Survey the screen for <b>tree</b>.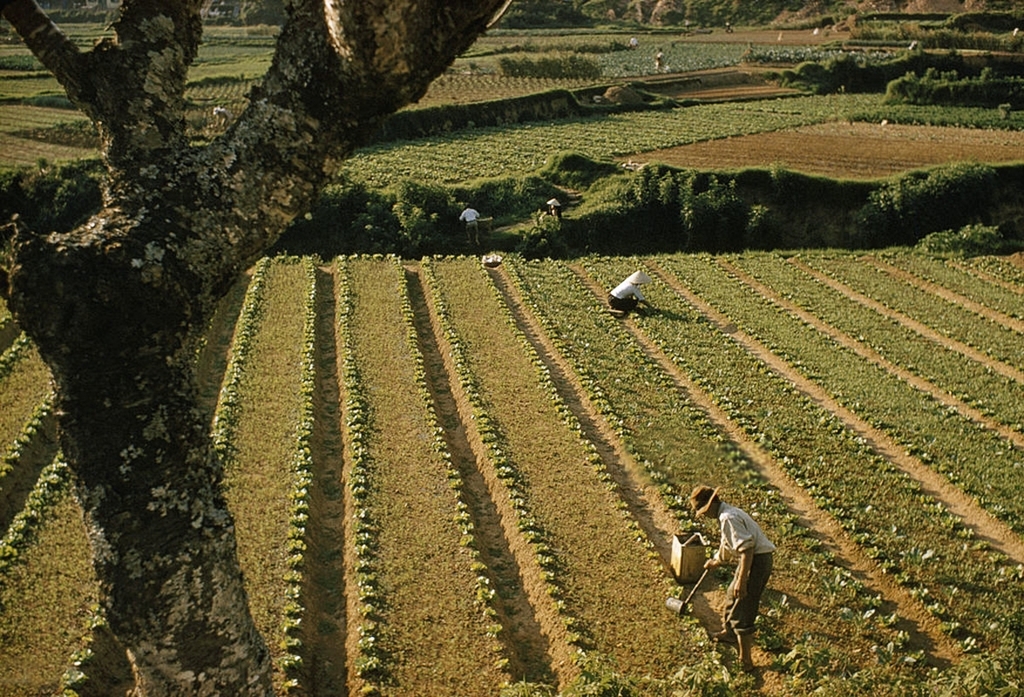
Survey found: left=0, top=0, right=510, bottom=696.
